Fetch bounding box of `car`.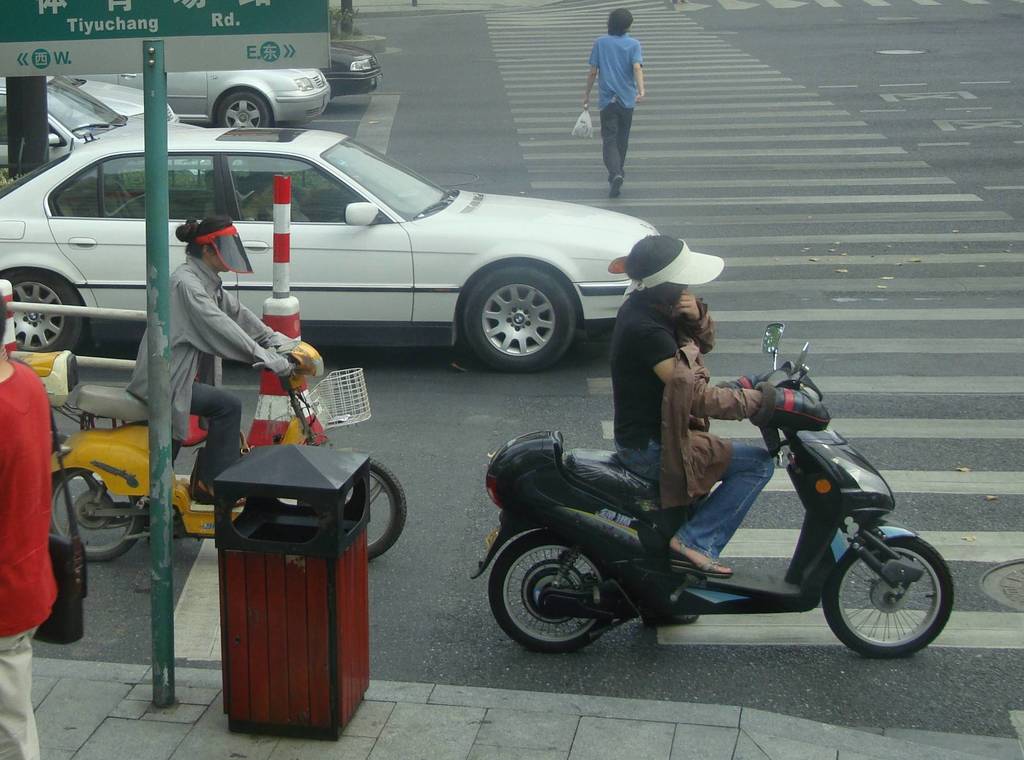
Bbox: [x1=47, y1=65, x2=174, y2=122].
